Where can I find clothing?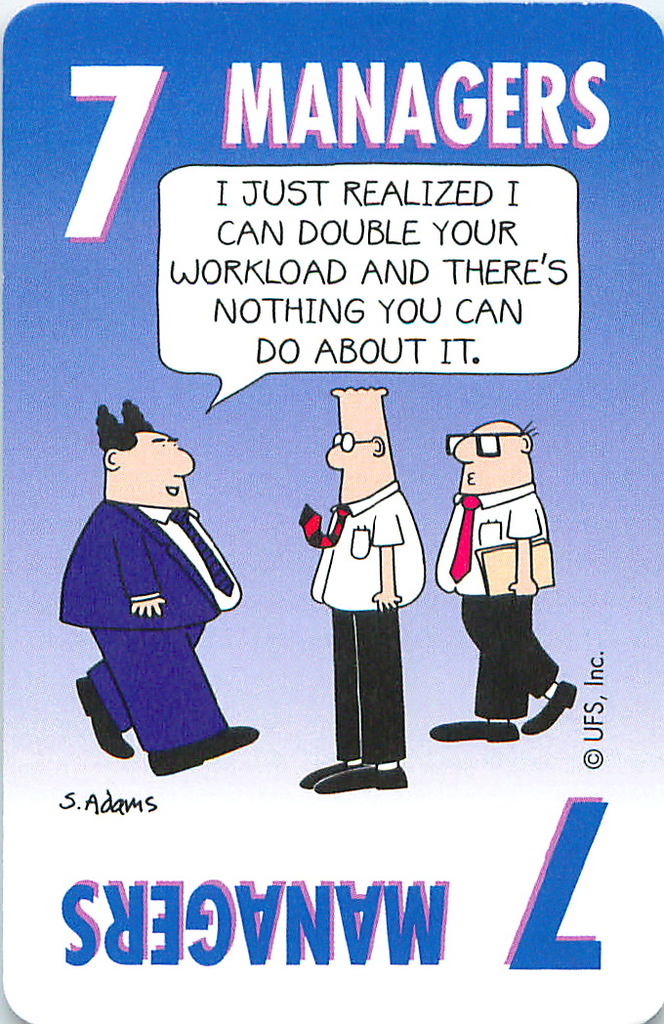
You can find it at box=[433, 482, 557, 717].
